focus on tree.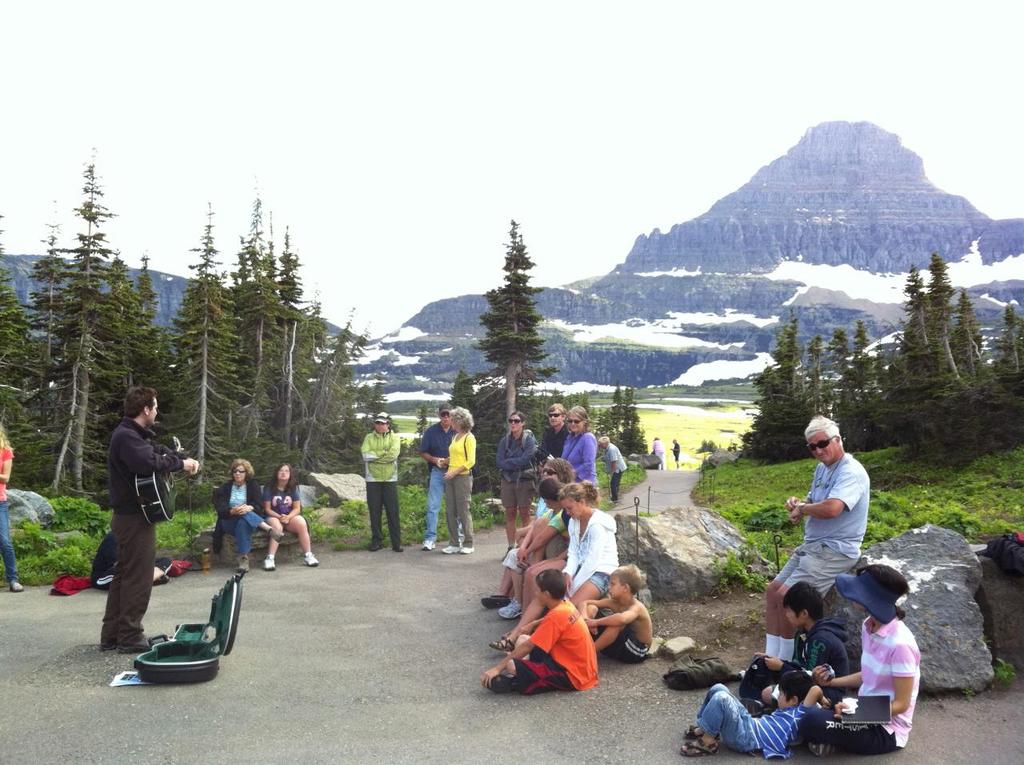
Focused at [x1=416, y1=405, x2=432, y2=439].
